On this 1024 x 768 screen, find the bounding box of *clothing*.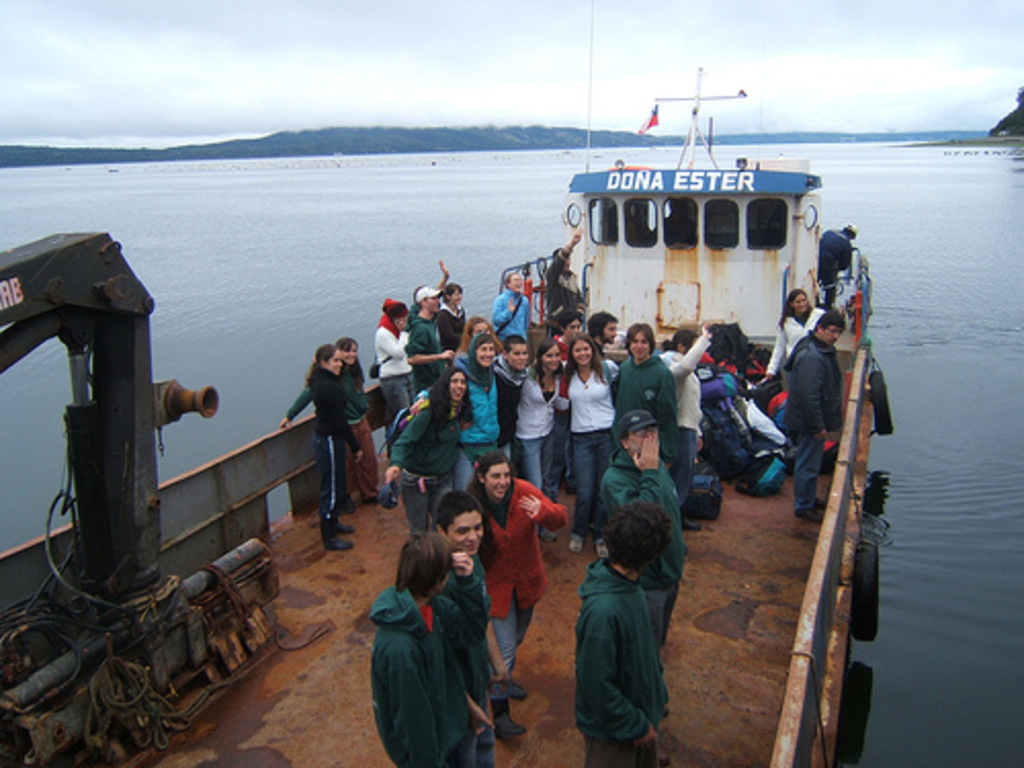
Bounding box: [left=645, top=586, right=672, bottom=713].
